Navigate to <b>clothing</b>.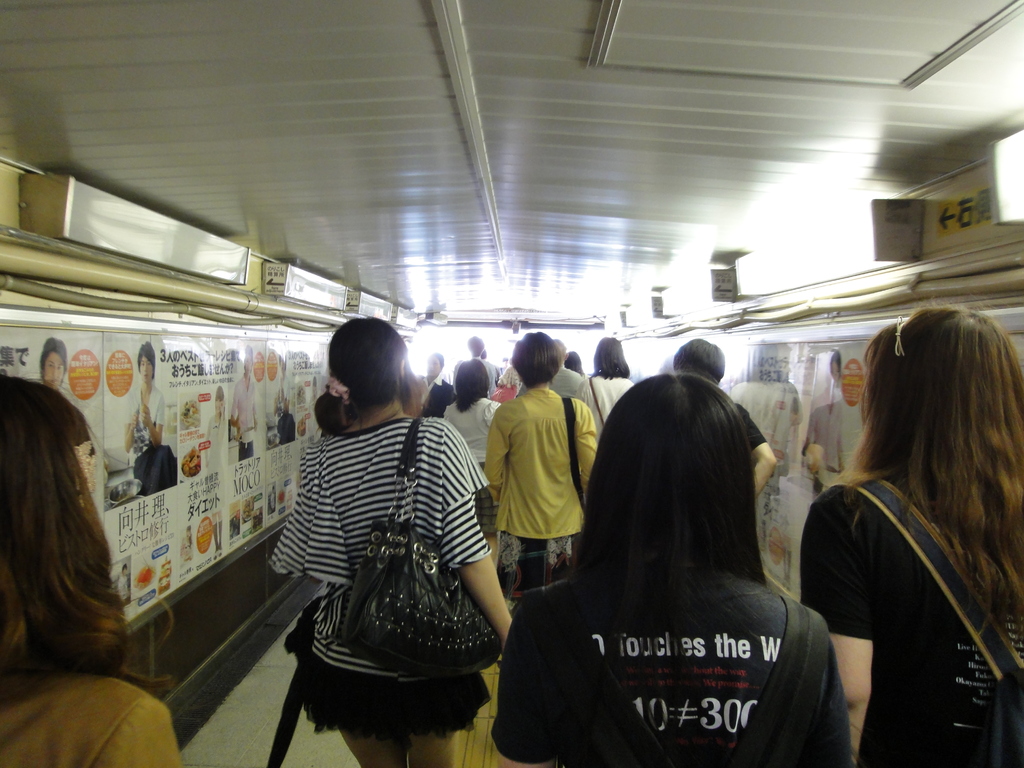
Navigation target: x1=266 y1=414 x2=494 y2=732.
